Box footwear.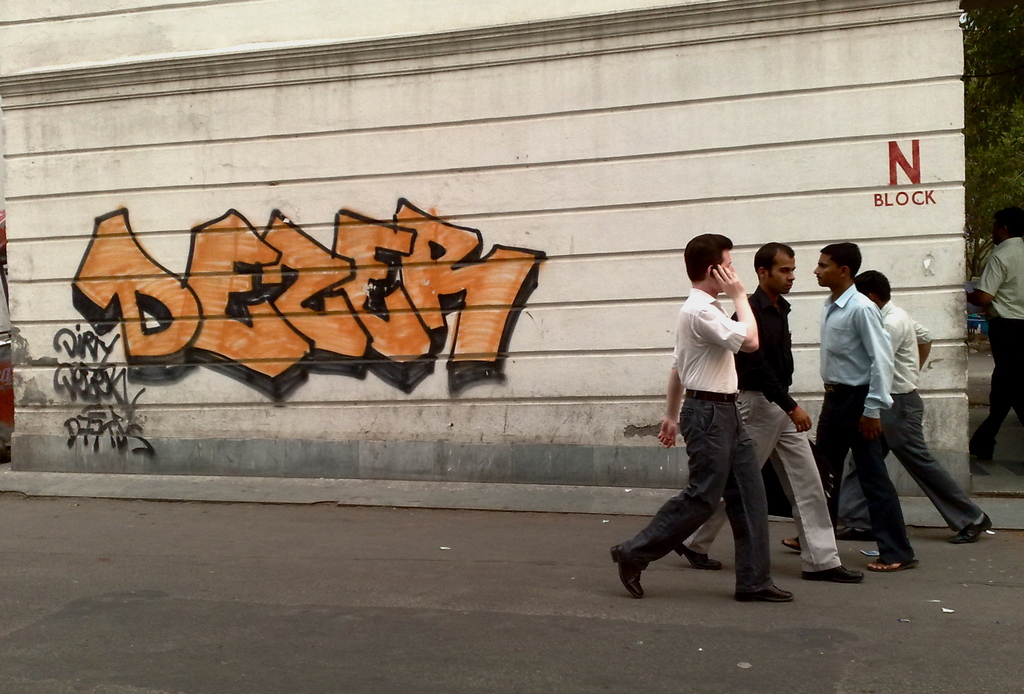
l=611, t=541, r=640, b=595.
